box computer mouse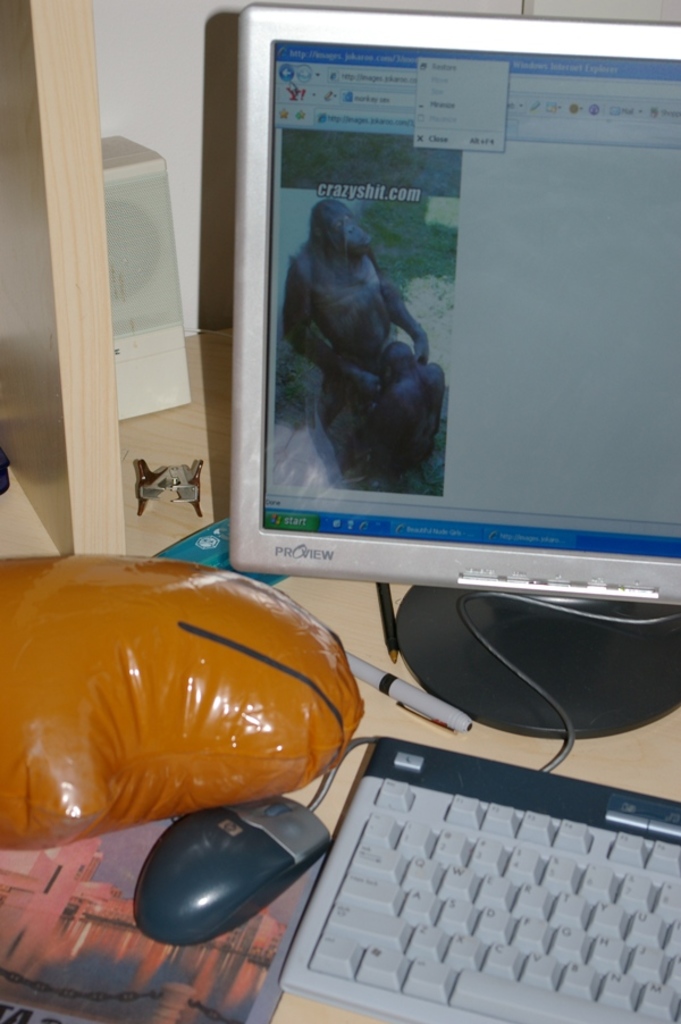
128:790:333:940
